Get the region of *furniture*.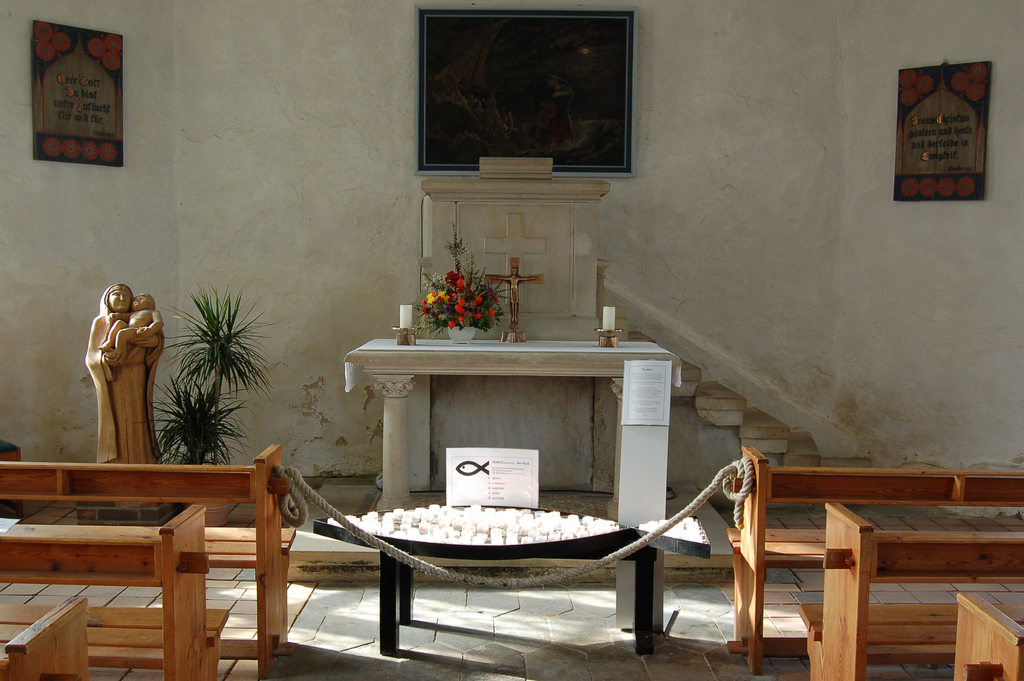
crop(0, 594, 86, 680).
